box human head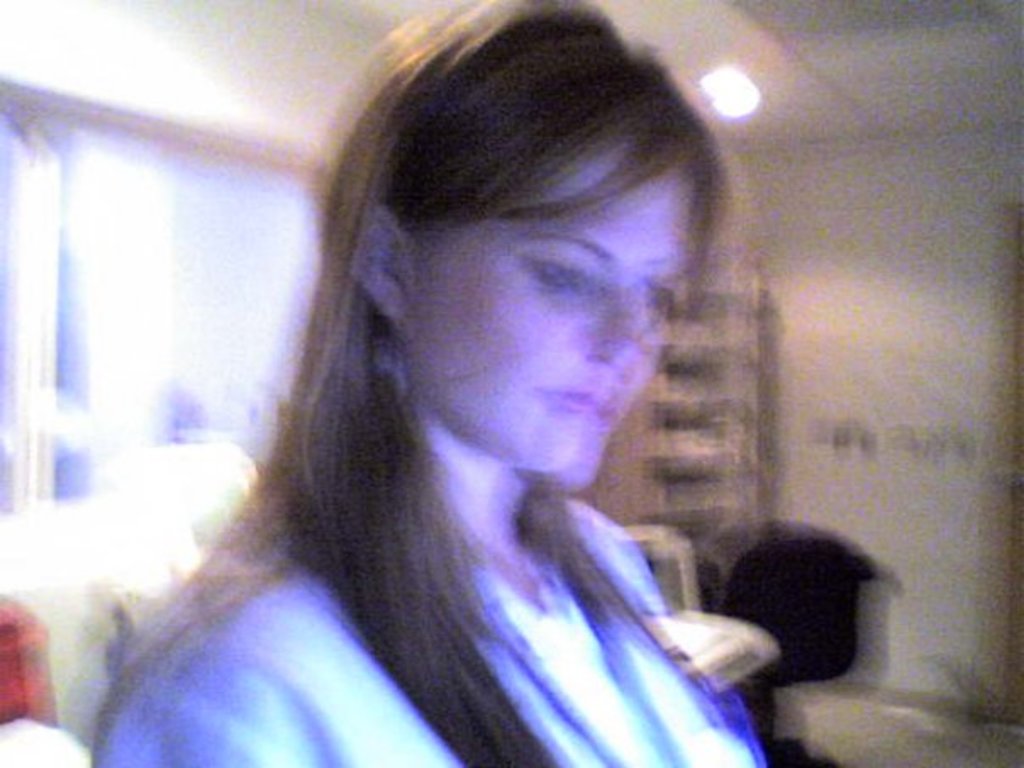
l=327, t=29, r=729, b=531
